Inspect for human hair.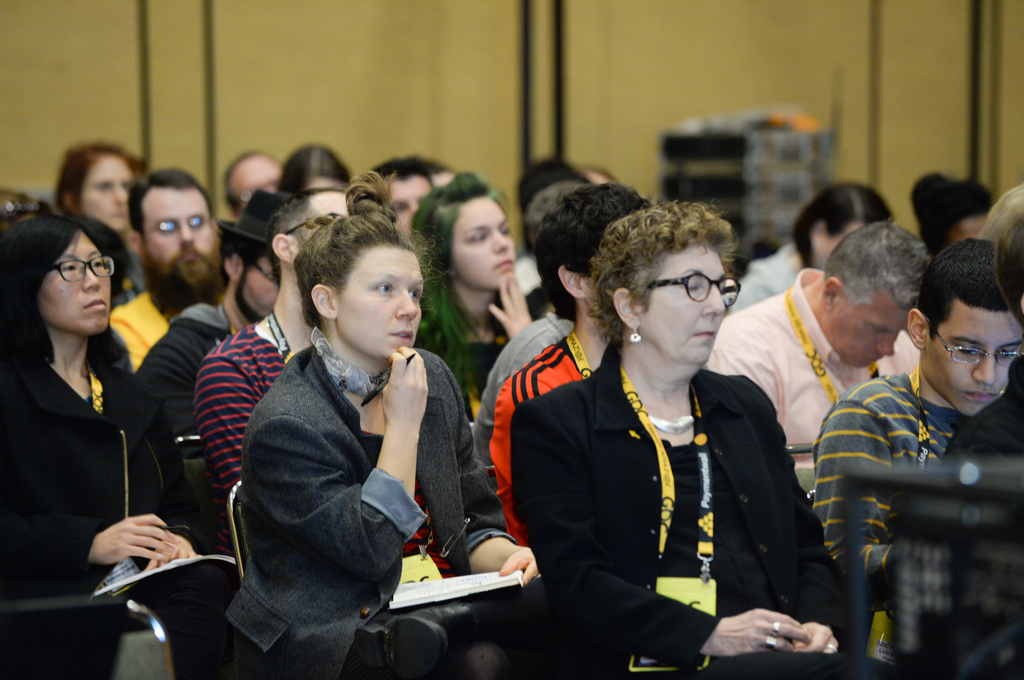
Inspection: box=[222, 149, 260, 212].
